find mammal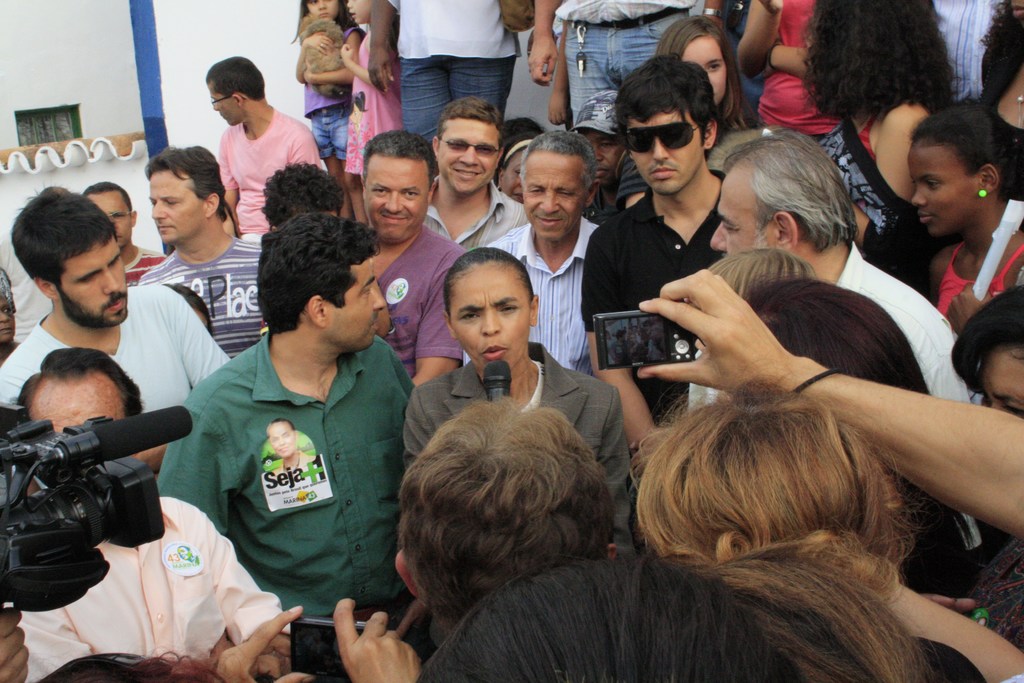
select_region(0, 181, 239, 483)
